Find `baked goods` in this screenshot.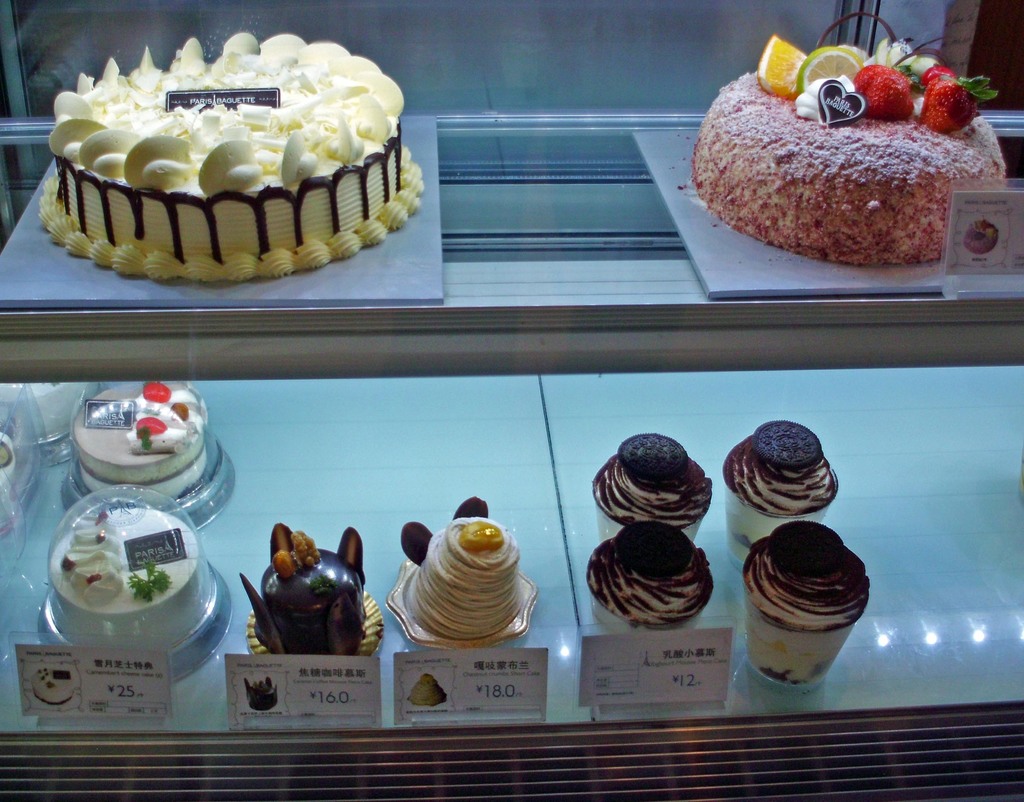
The bounding box for `baked goods` is select_region(589, 434, 714, 540).
